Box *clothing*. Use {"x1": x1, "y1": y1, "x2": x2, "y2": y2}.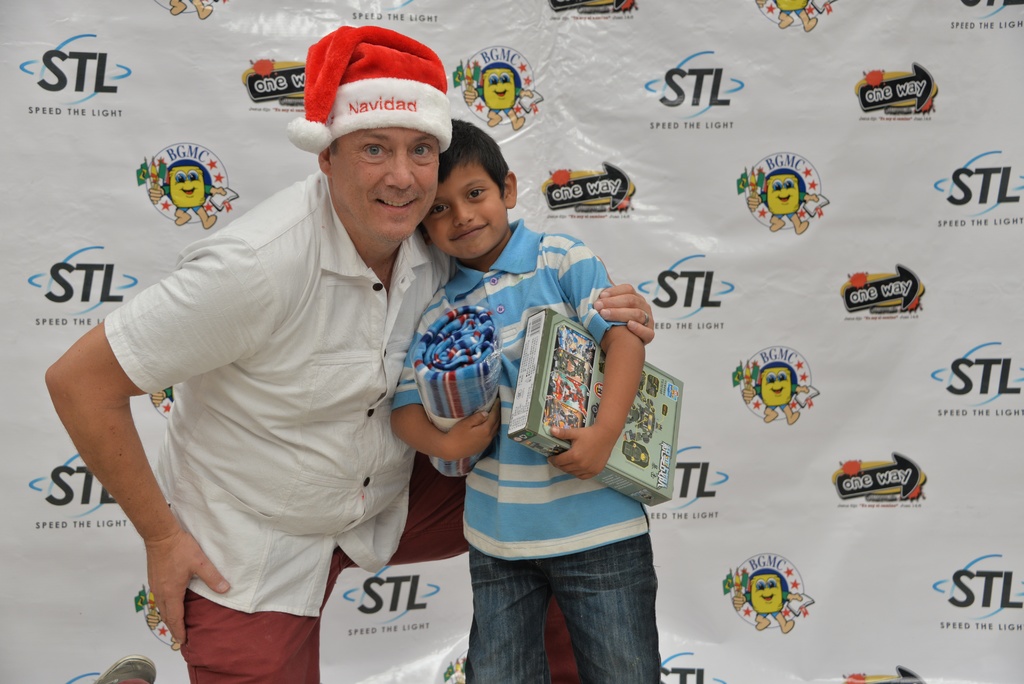
{"x1": 101, "y1": 172, "x2": 454, "y2": 683}.
